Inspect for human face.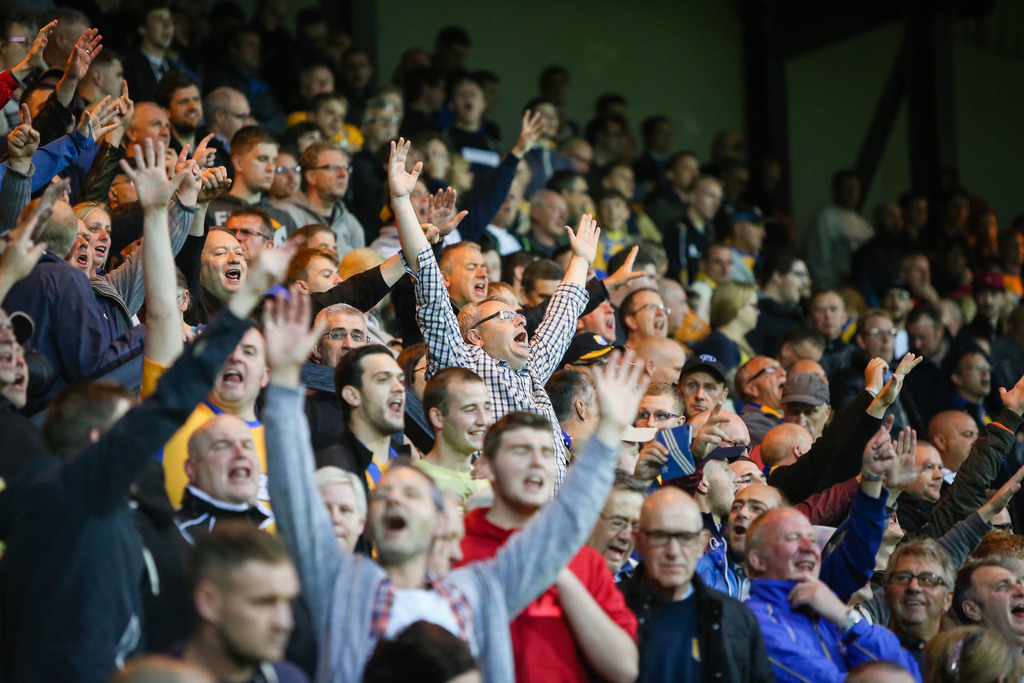
Inspection: (left=204, top=425, right=253, bottom=501).
